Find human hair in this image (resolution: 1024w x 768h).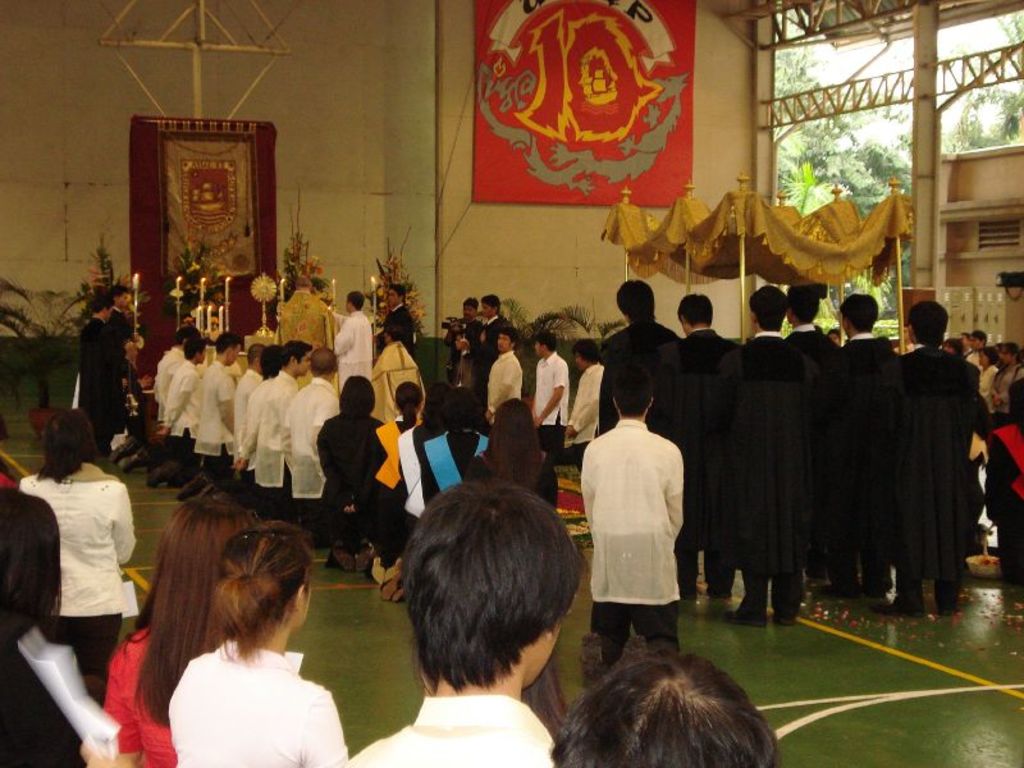
x1=547 y1=643 x2=782 y2=767.
